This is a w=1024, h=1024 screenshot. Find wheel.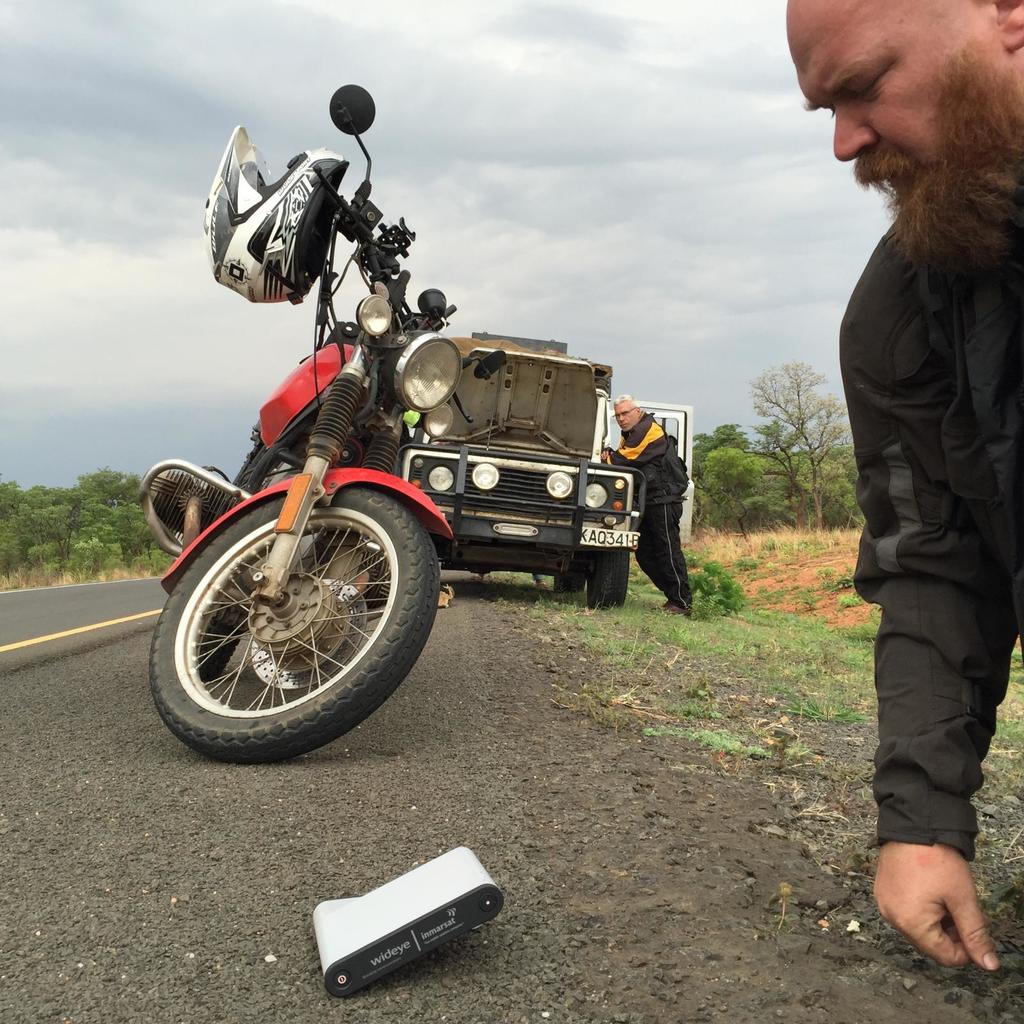
Bounding box: 552:555:586:590.
